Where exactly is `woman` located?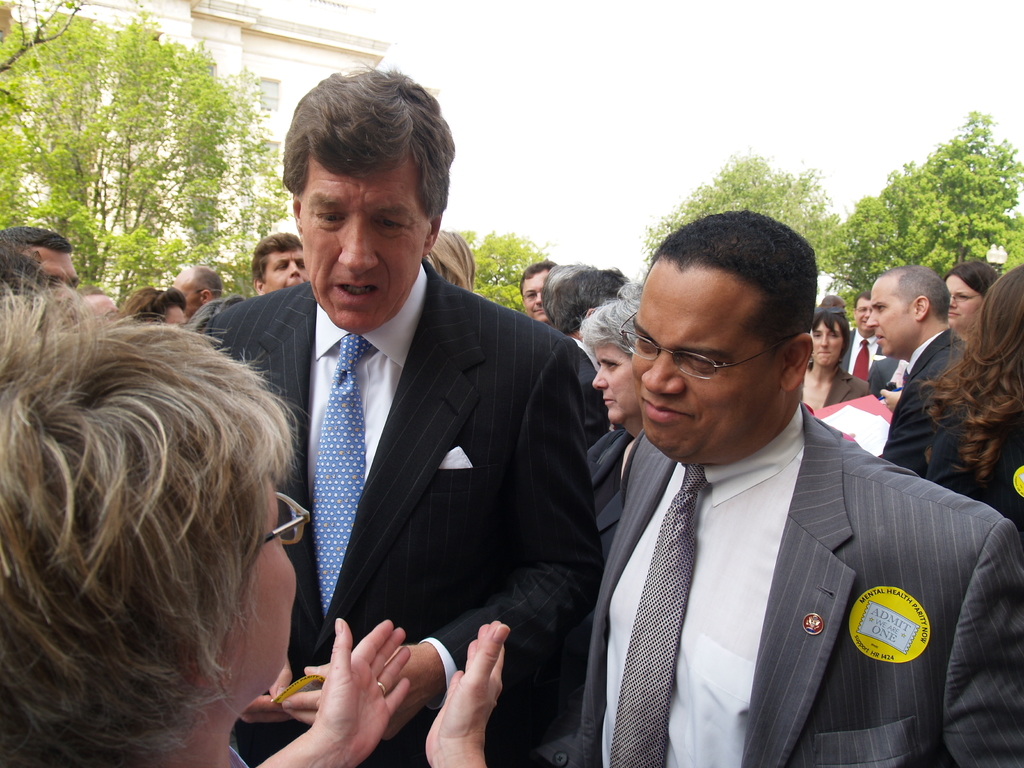
Its bounding box is (x1=804, y1=305, x2=875, y2=412).
